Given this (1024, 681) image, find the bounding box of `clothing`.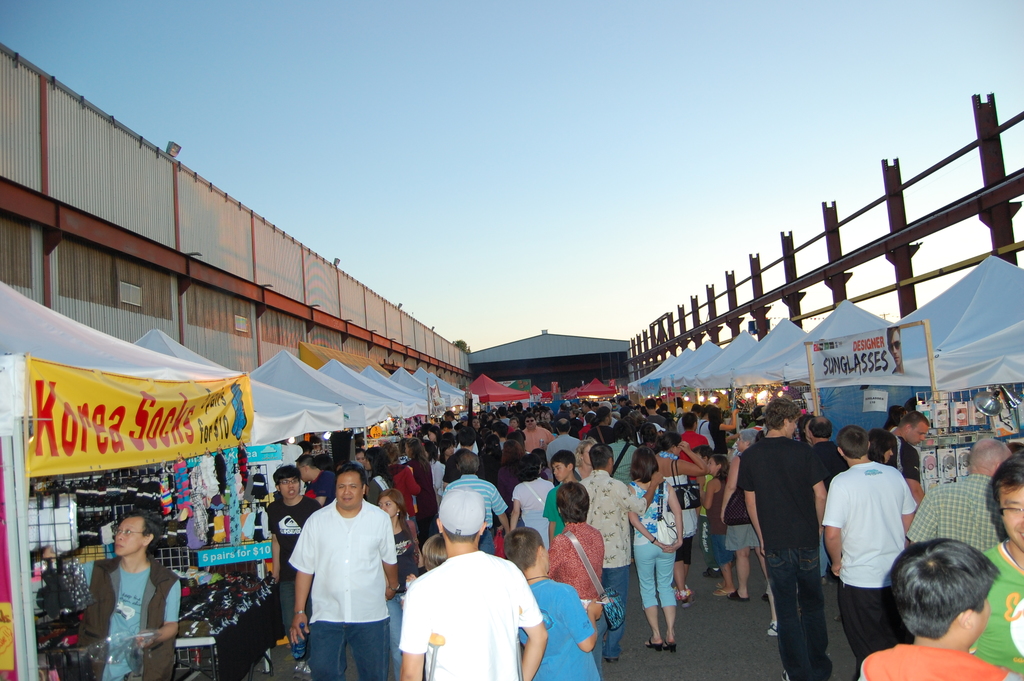
[821, 459, 918, 656].
